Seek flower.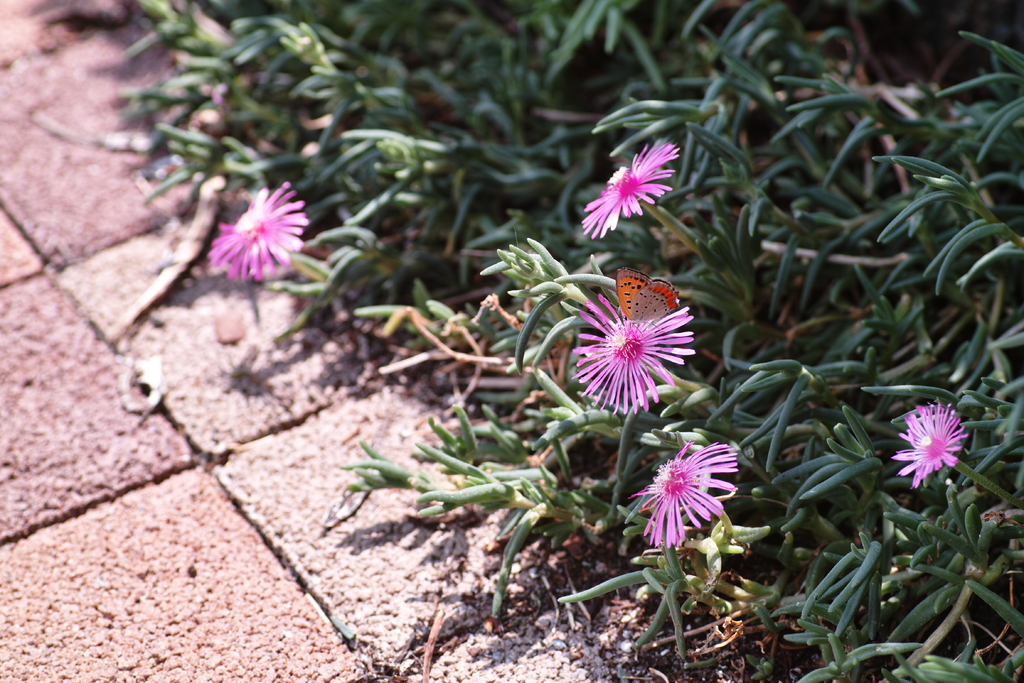
crop(579, 142, 682, 245).
